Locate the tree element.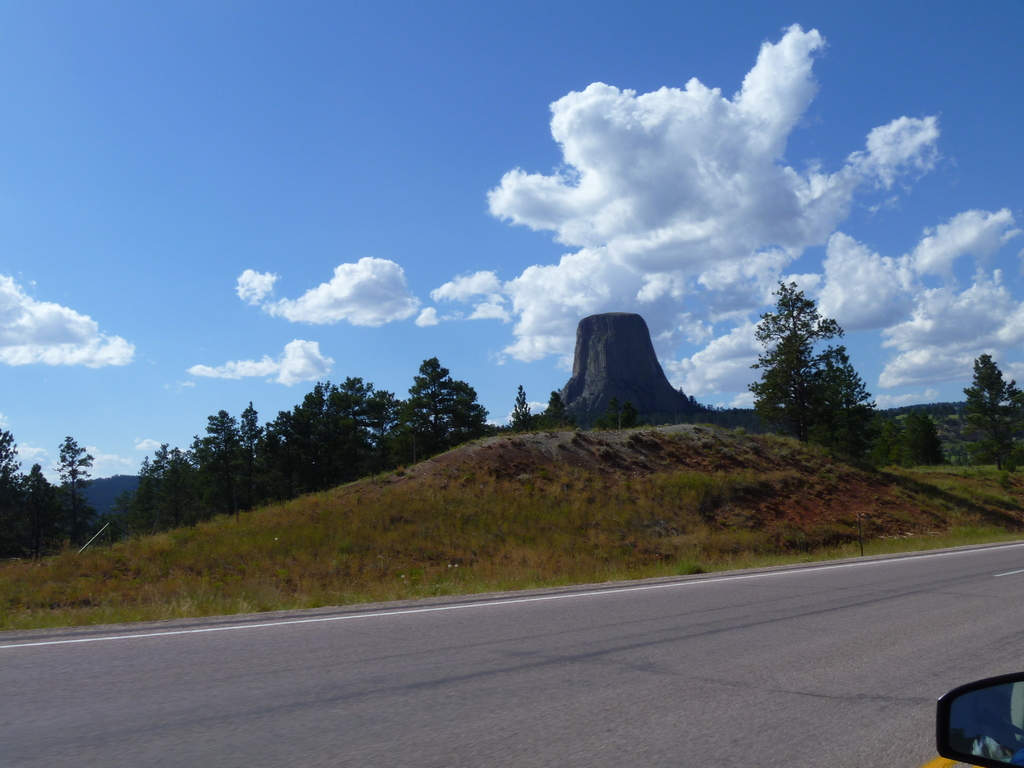
Element bbox: (left=540, top=387, right=579, bottom=425).
